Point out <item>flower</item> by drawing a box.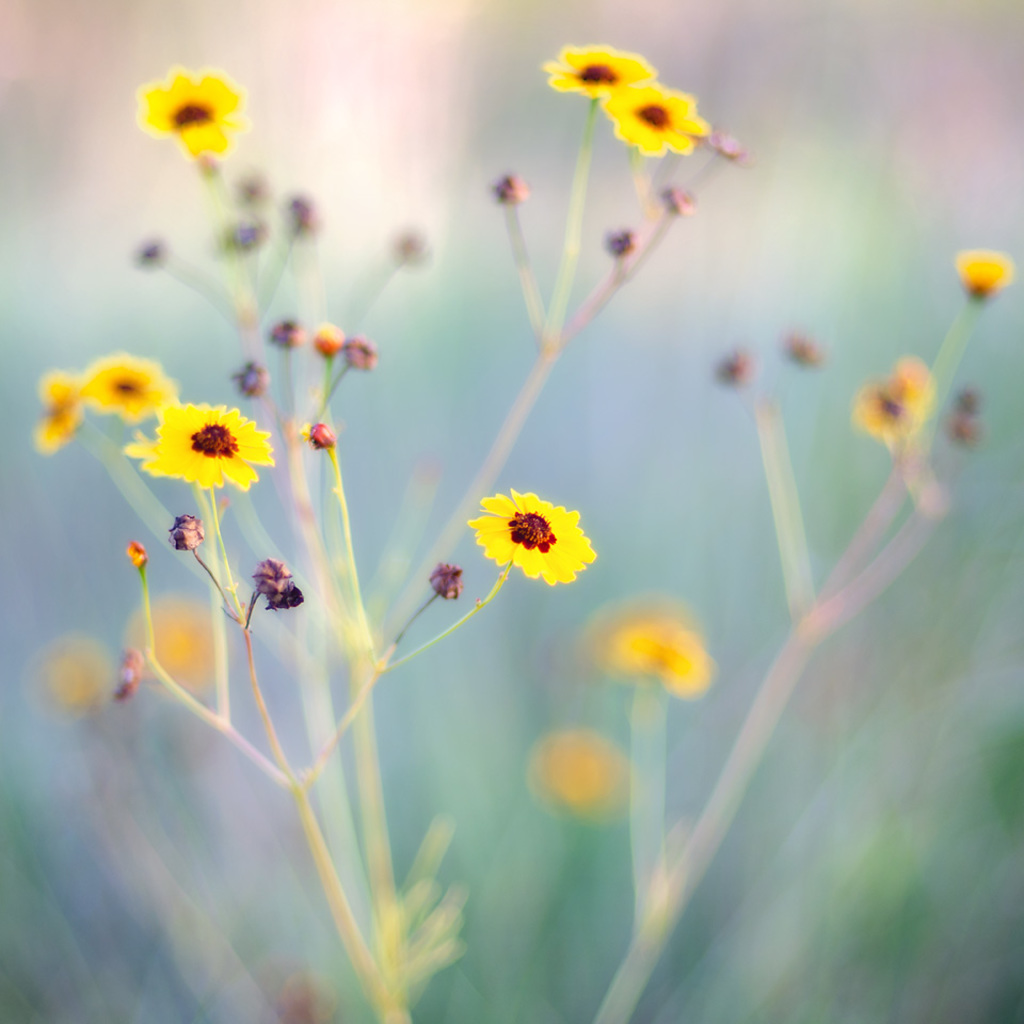
rect(548, 38, 659, 97).
